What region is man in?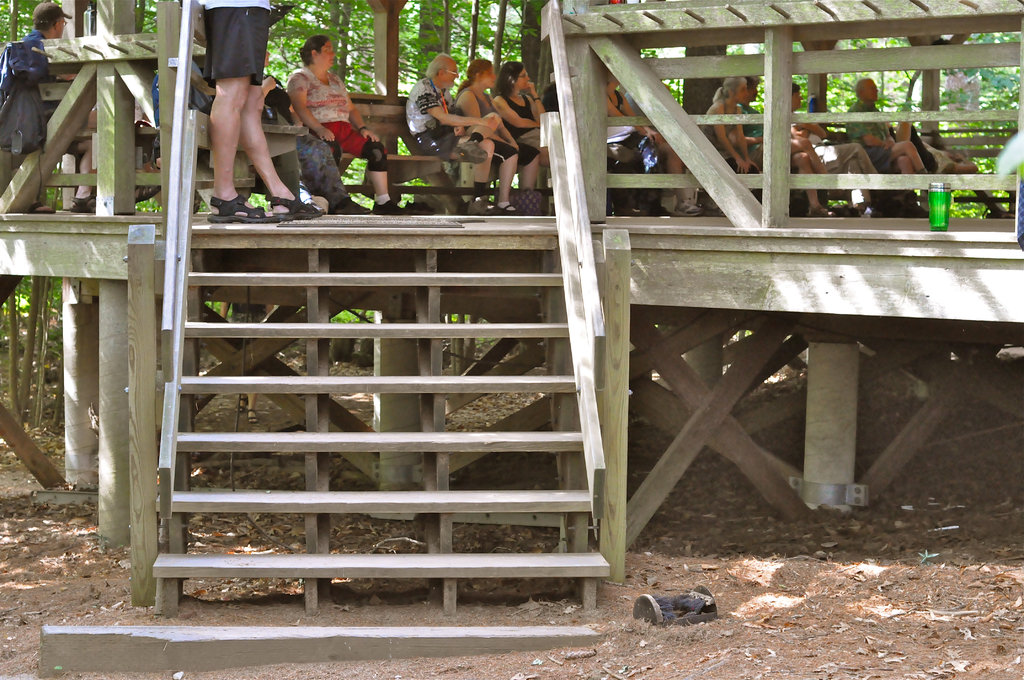
[200, 0, 328, 224].
